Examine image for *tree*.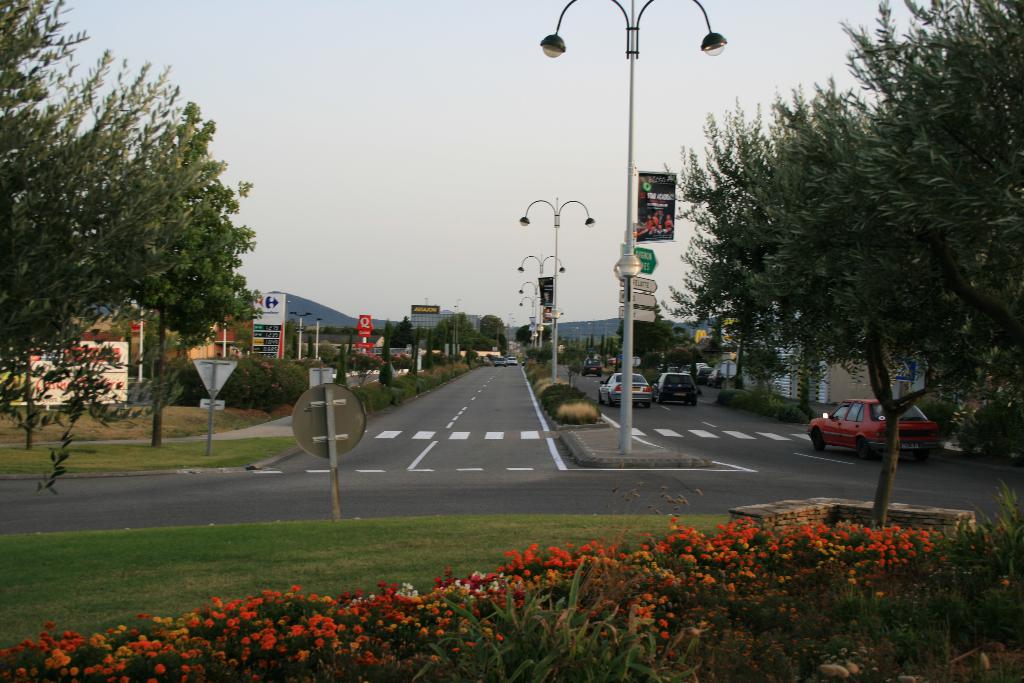
Examination result: 428/315/455/356.
